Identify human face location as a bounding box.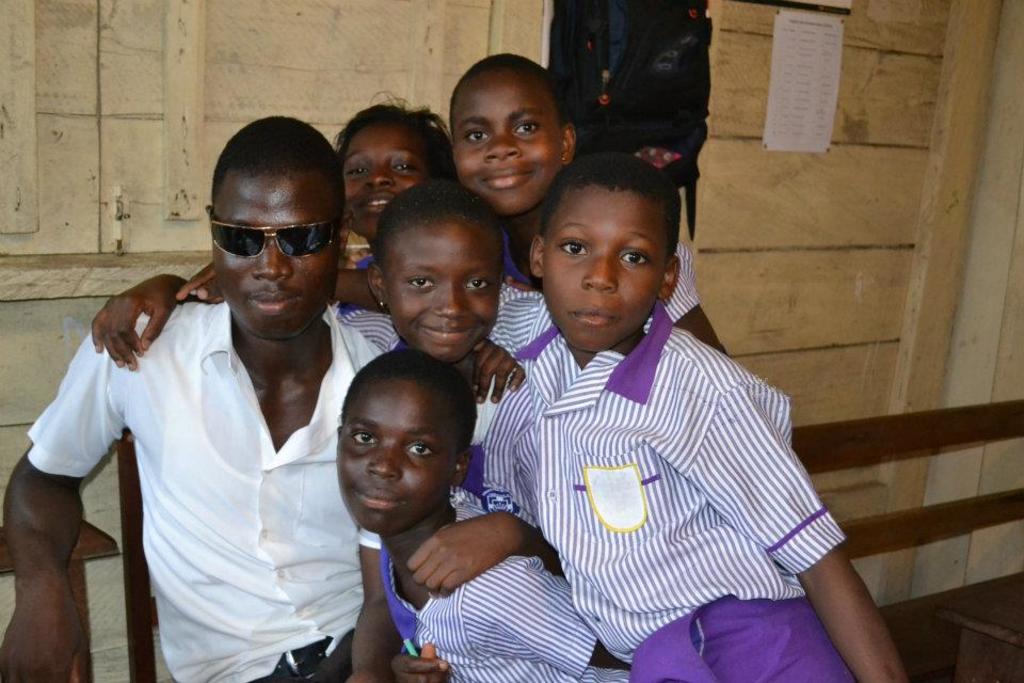
locate(546, 187, 672, 352).
